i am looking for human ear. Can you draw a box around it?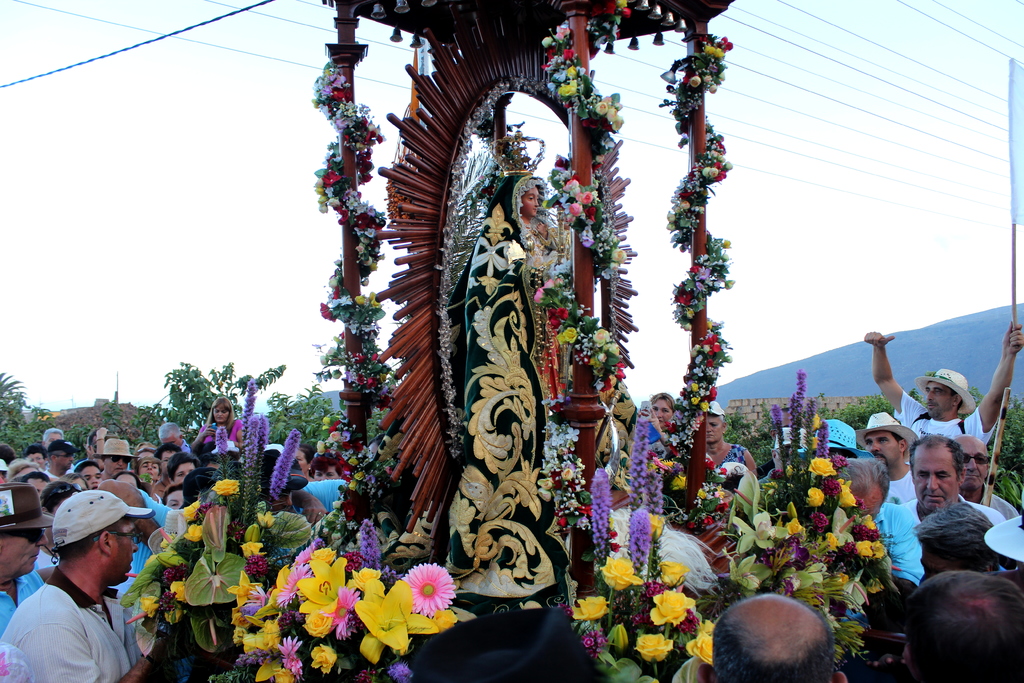
Sure, the bounding box is rect(834, 672, 842, 682).
